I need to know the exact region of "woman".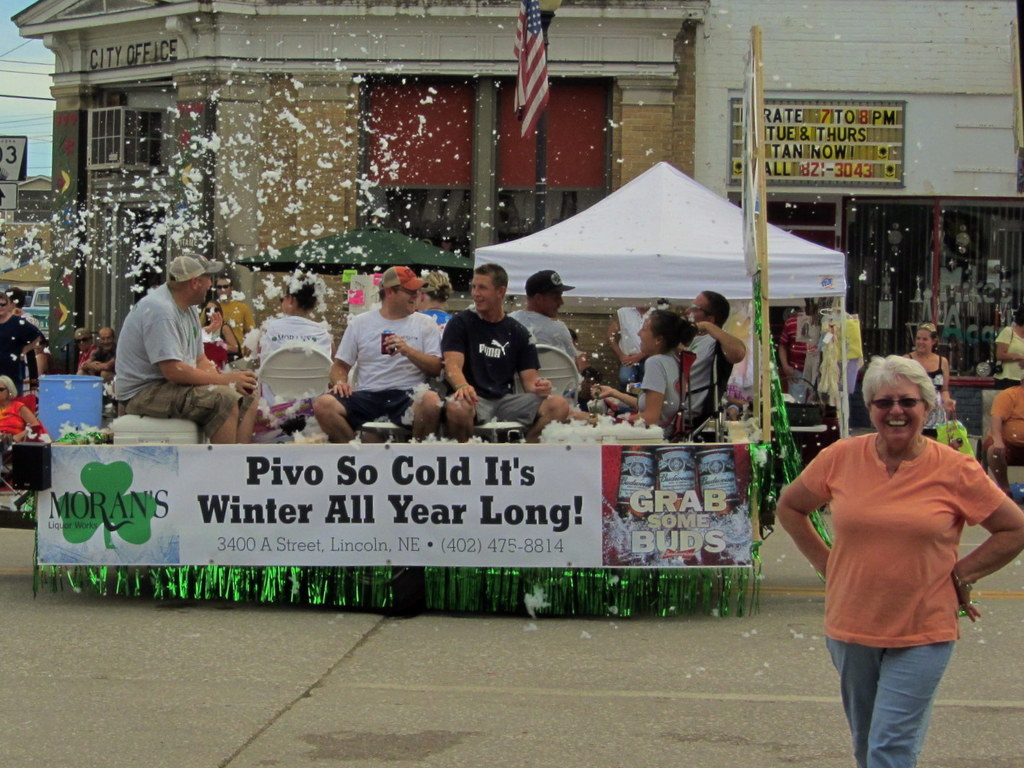
Region: Rect(200, 299, 244, 372).
